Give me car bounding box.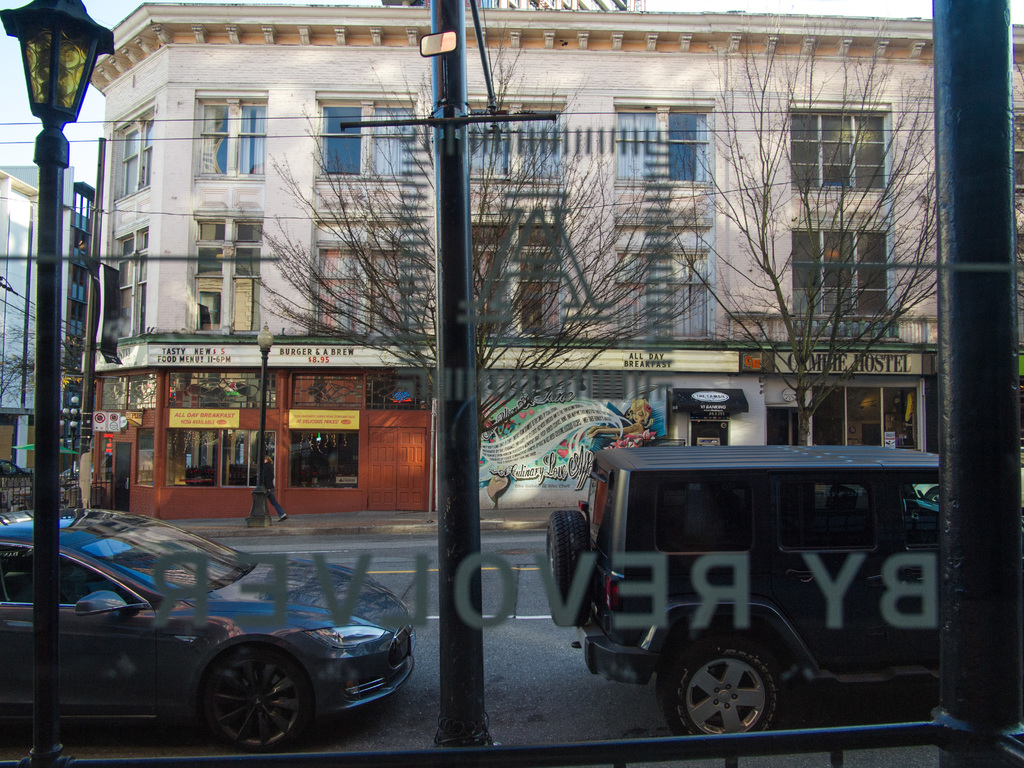
l=546, t=445, r=939, b=734.
